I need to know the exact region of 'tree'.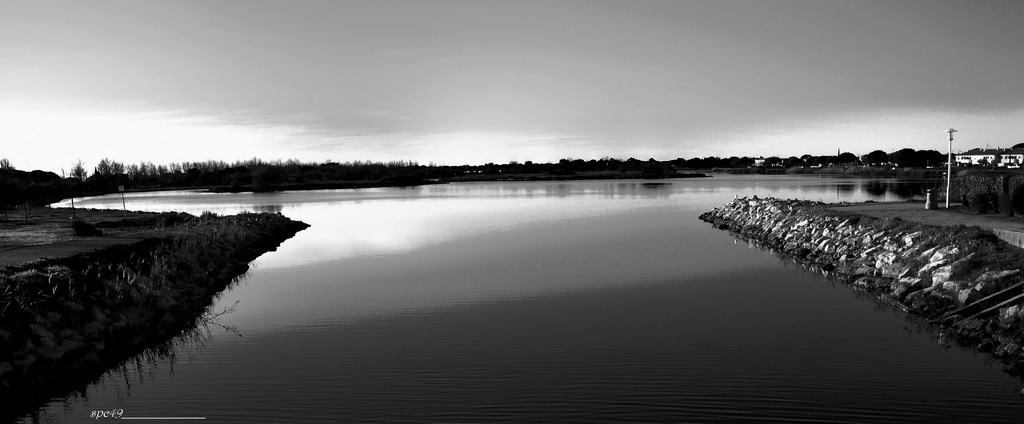
Region: BBox(65, 157, 88, 183).
